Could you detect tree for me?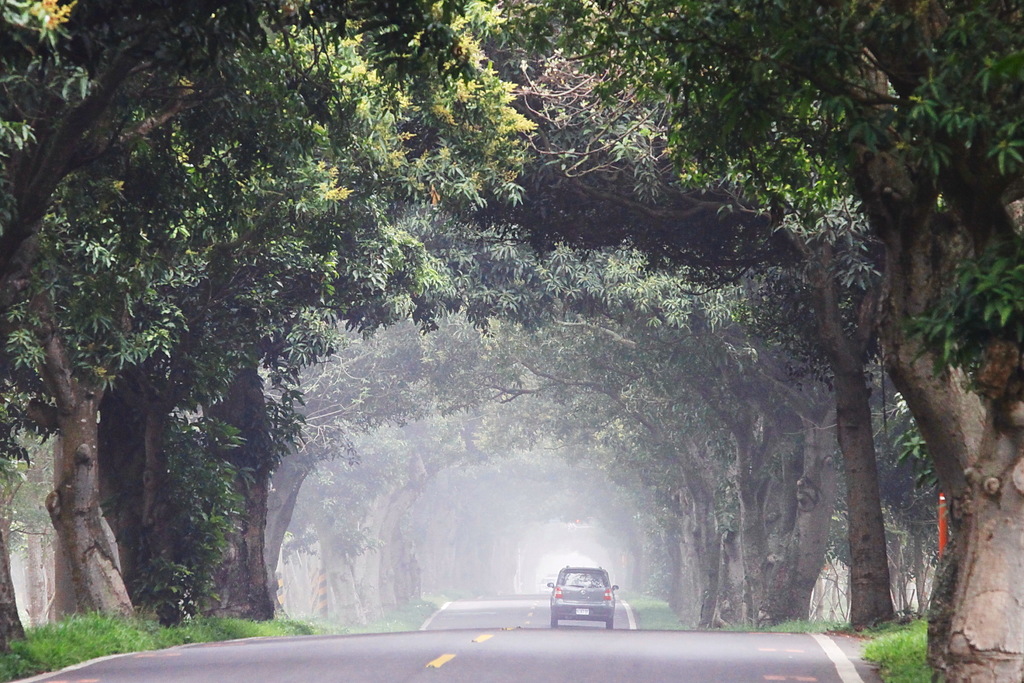
Detection result: detection(519, 409, 701, 627).
